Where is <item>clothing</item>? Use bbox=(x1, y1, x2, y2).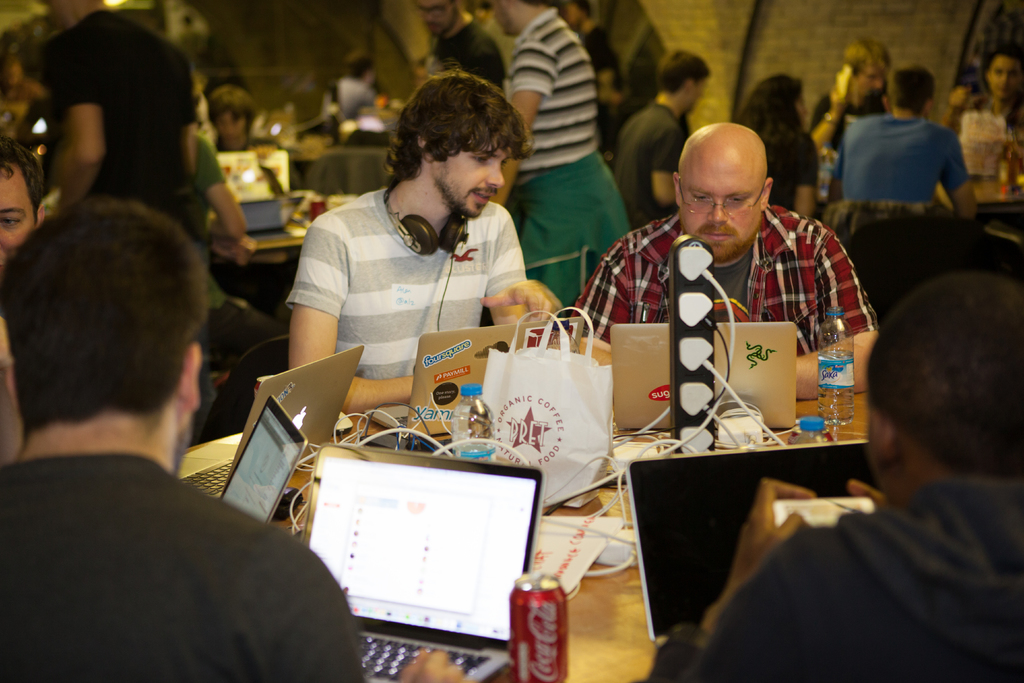
bbox=(0, 343, 324, 682).
